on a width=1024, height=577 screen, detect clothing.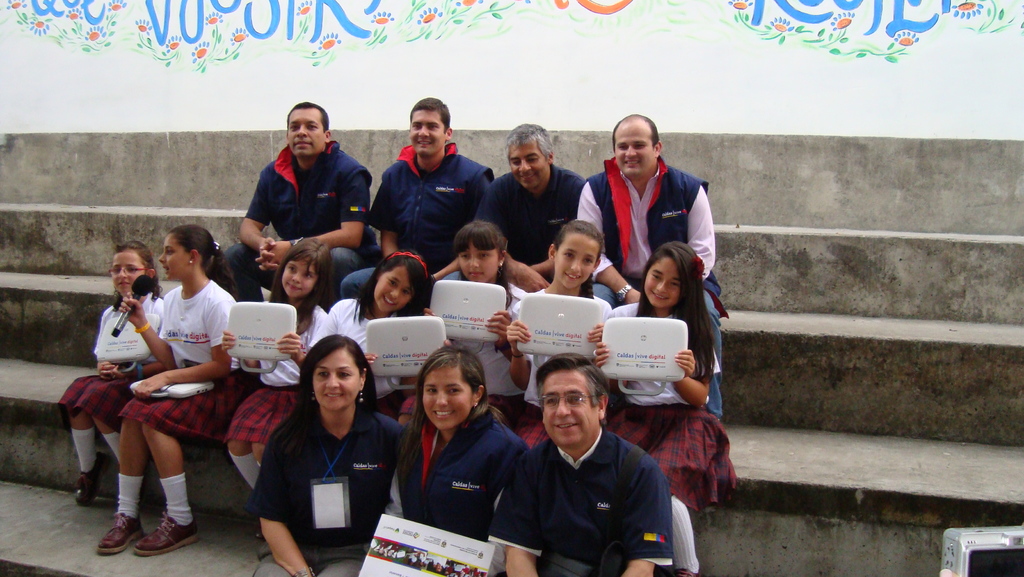
[324,291,416,421].
